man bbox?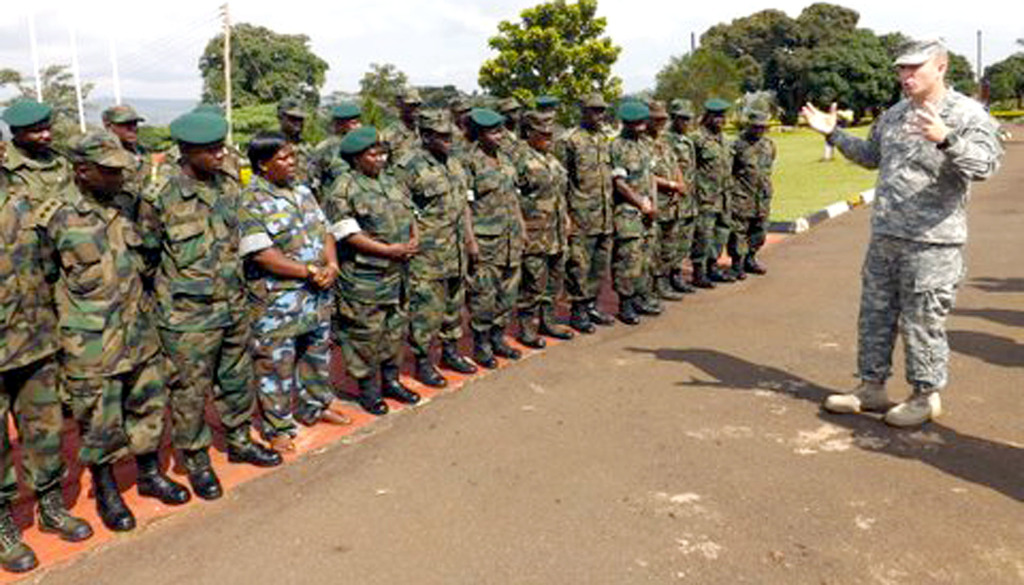
{"x1": 609, "y1": 101, "x2": 662, "y2": 329}
